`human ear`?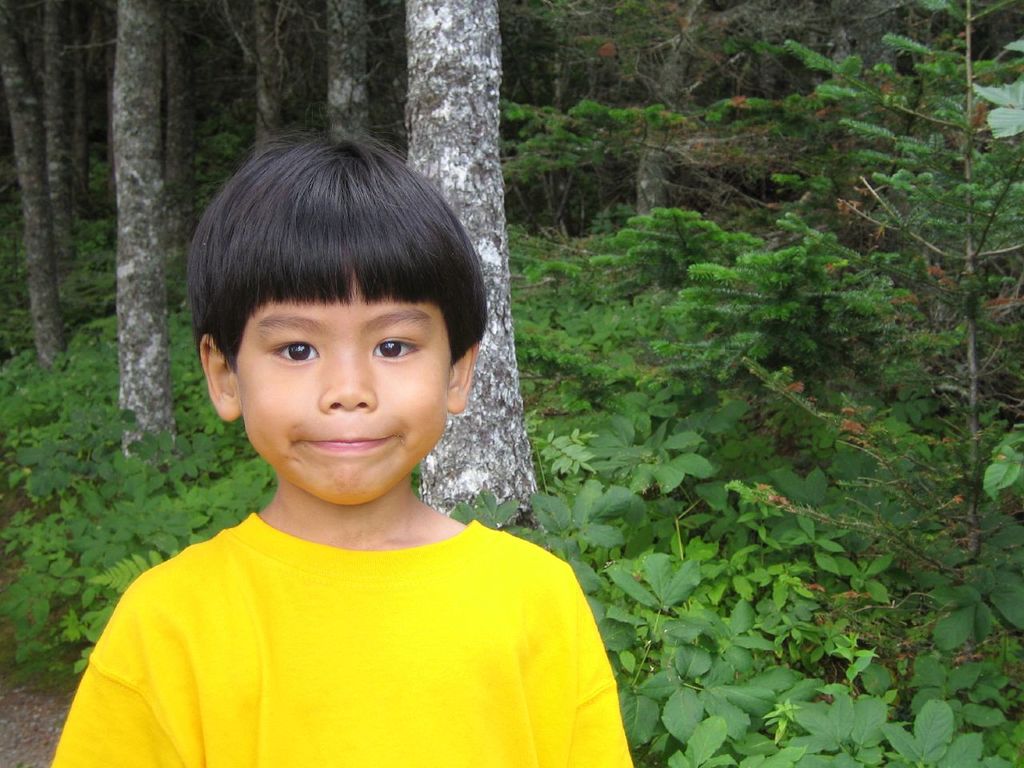
l=199, t=334, r=239, b=422
